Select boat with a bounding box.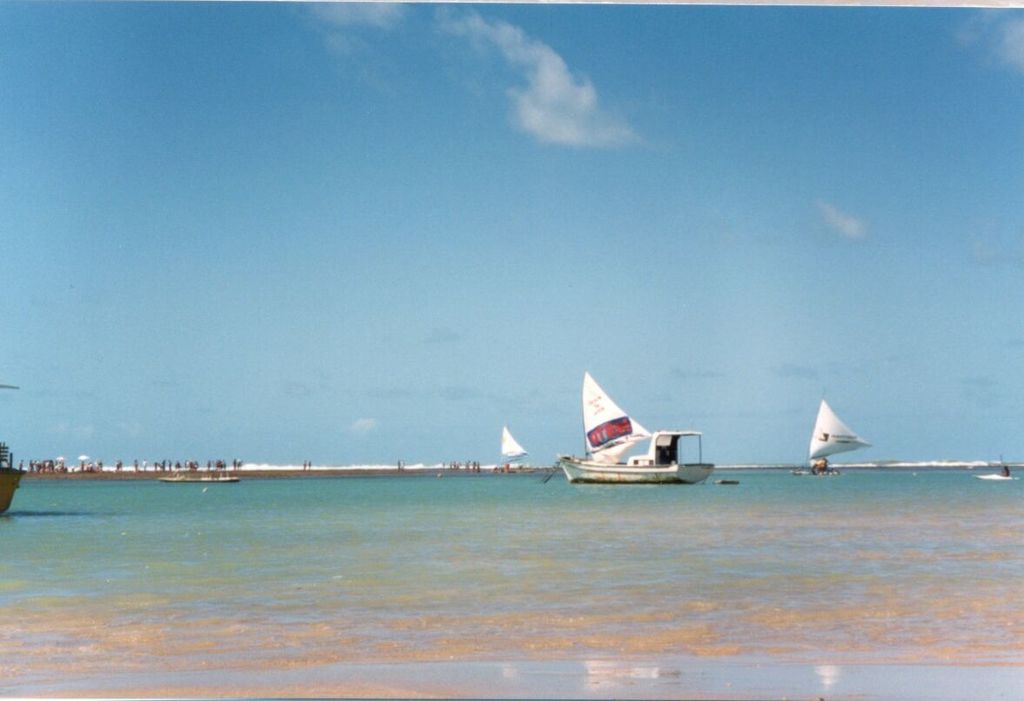
select_region(794, 398, 866, 475).
